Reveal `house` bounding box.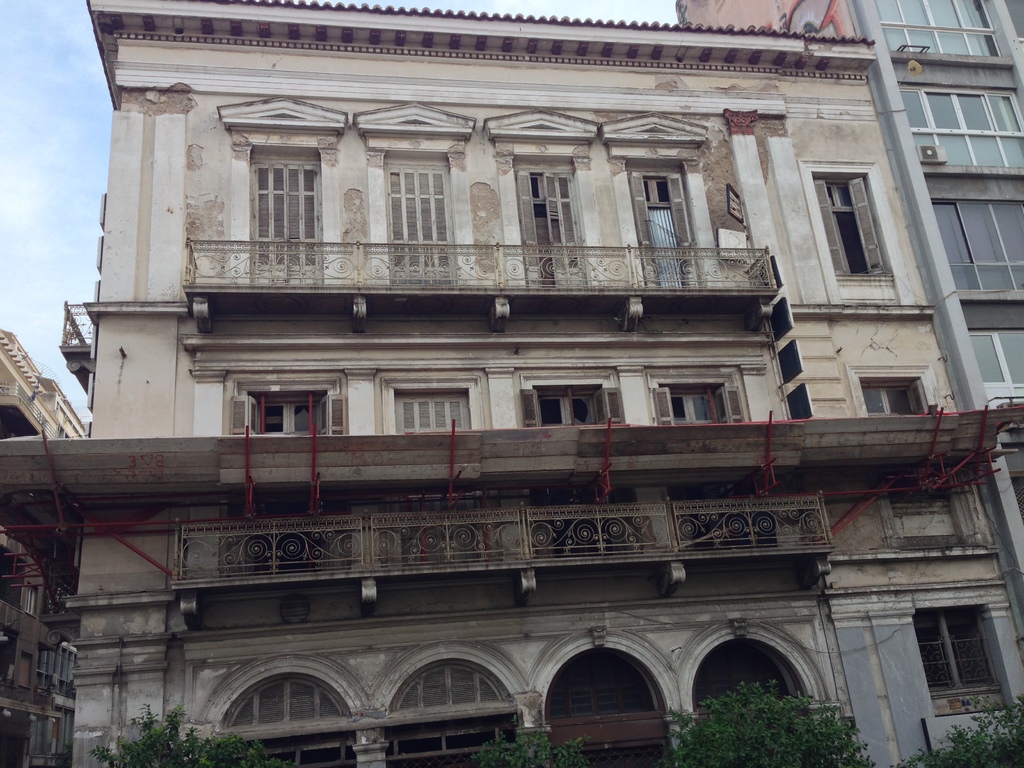
Revealed: (x1=73, y1=0, x2=1023, y2=767).
